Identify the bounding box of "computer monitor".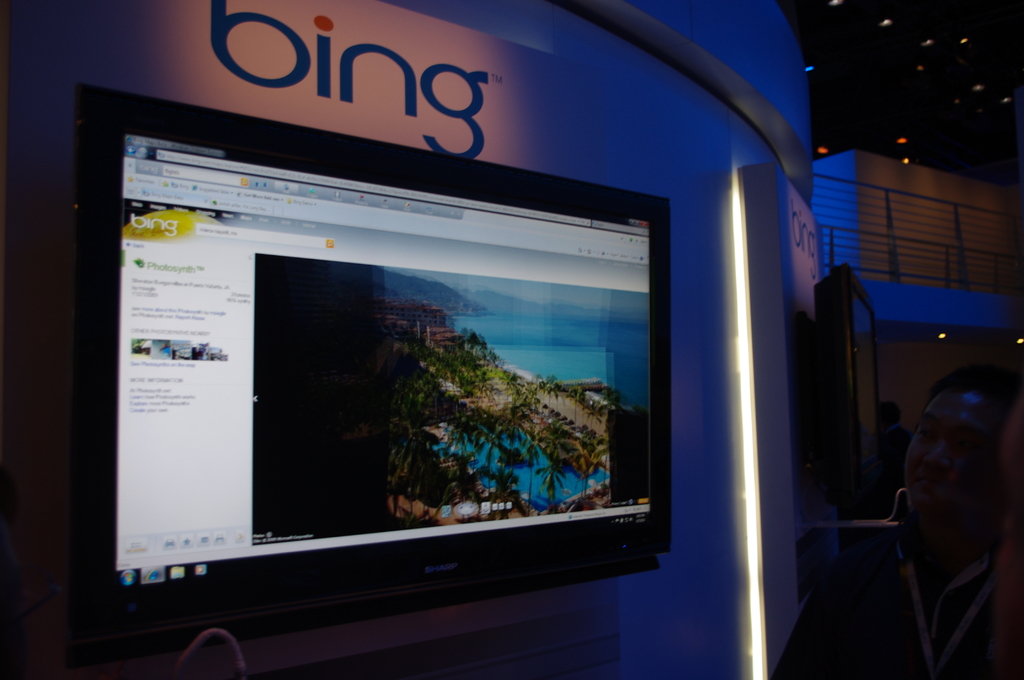
<bbox>38, 99, 707, 640</bbox>.
